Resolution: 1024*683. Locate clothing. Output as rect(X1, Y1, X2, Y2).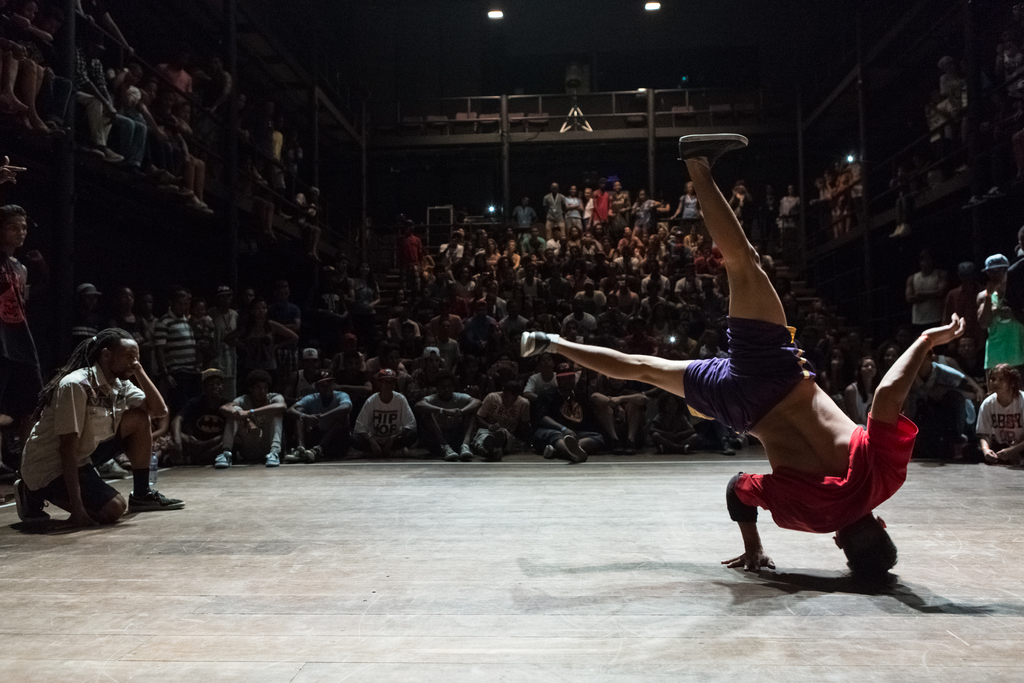
rect(209, 65, 232, 132).
